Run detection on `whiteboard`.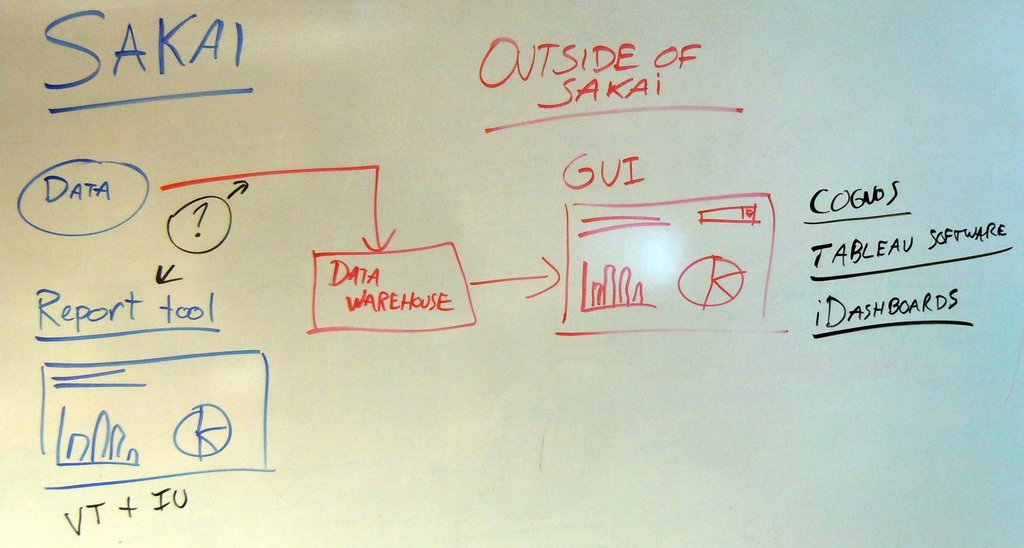
Result: 0/0/1023/547.
